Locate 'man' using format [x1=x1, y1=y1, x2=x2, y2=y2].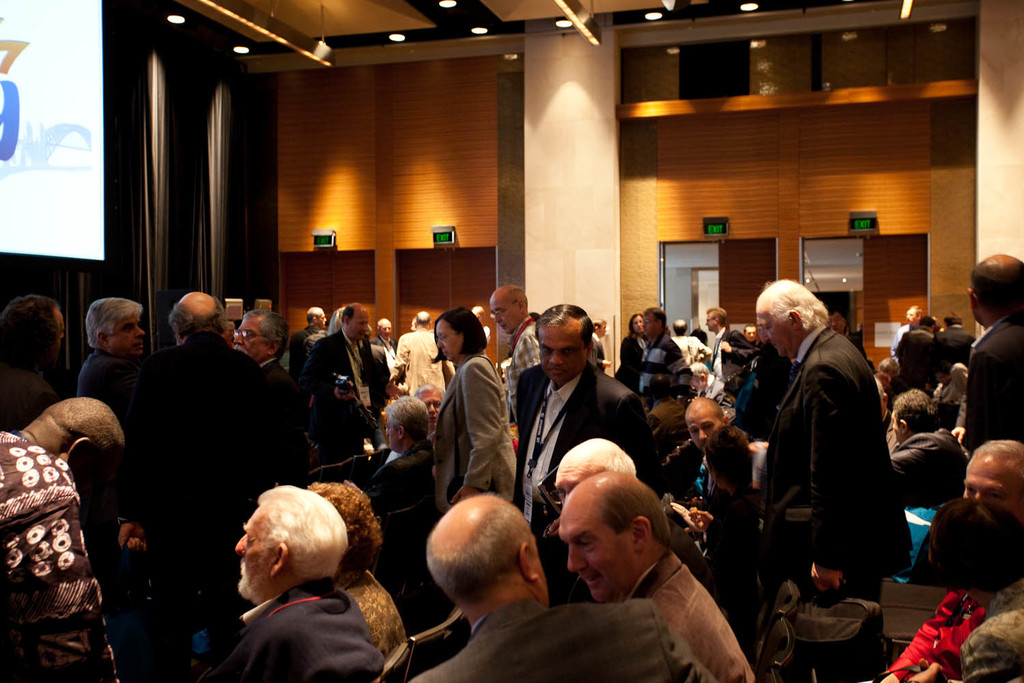
[x1=415, y1=384, x2=453, y2=443].
